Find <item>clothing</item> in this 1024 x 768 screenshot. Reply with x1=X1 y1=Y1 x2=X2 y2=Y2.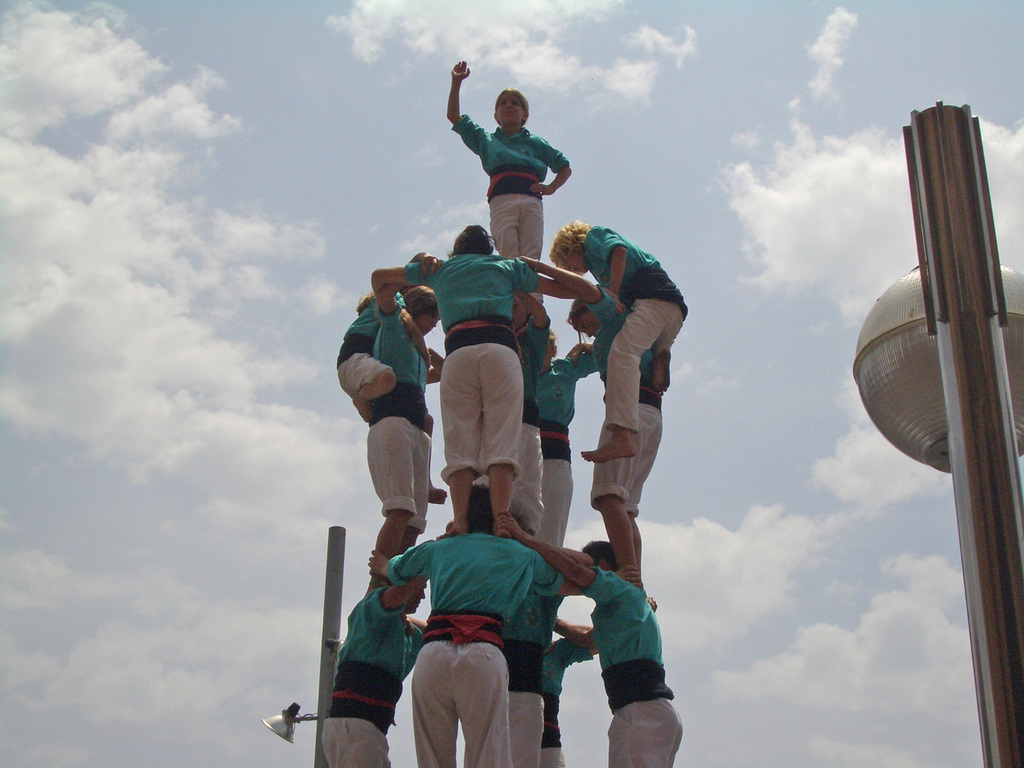
x1=319 y1=581 x2=420 y2=767.
